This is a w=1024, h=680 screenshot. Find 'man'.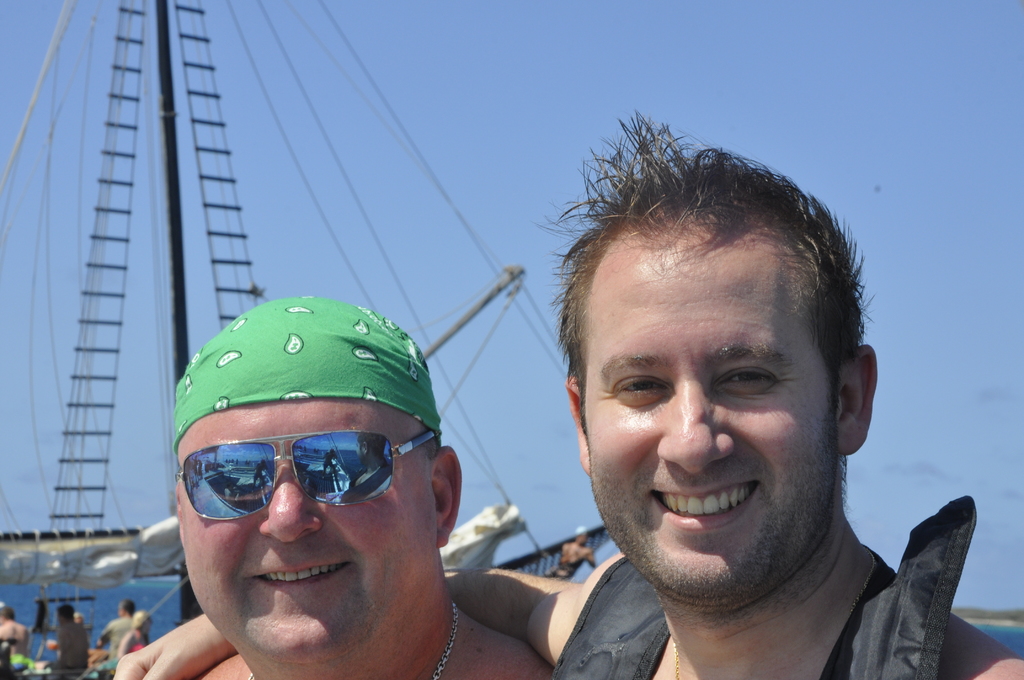
Bounding box: BBox(176, 295, 566, 679).
